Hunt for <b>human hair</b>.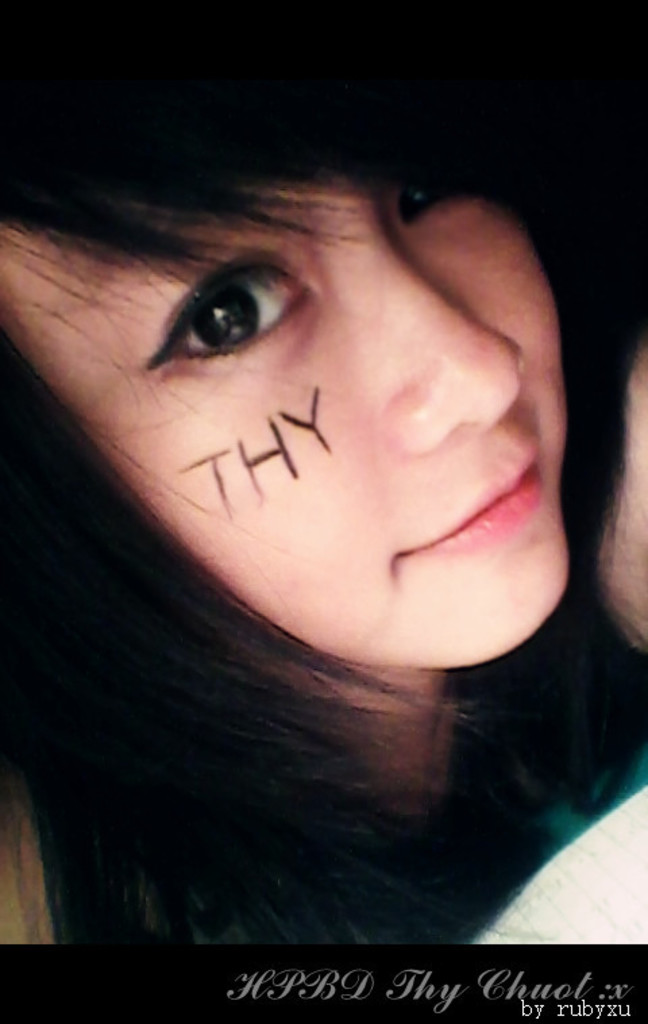
Hunted down at box(0, 0, 647, 942).
